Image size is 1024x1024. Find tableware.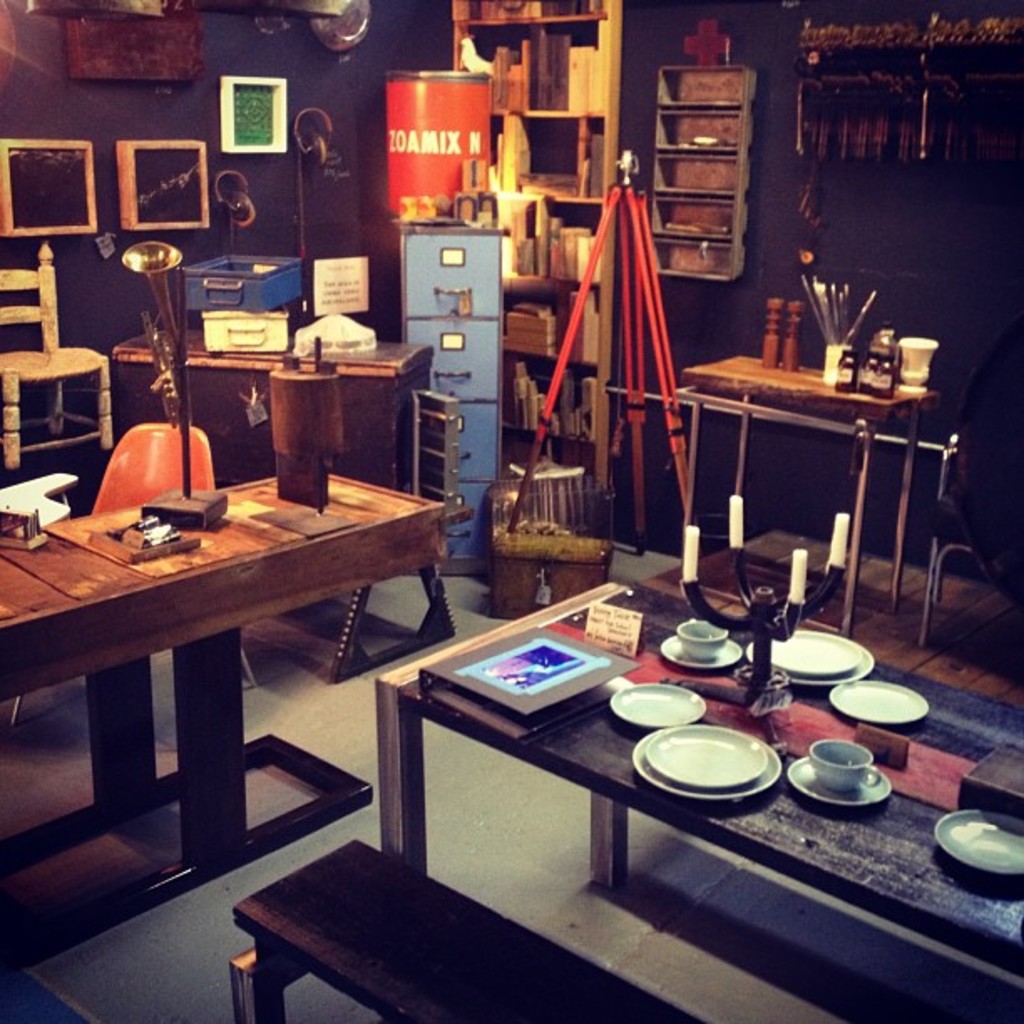
bbox=[828, 678, 929, 726].
